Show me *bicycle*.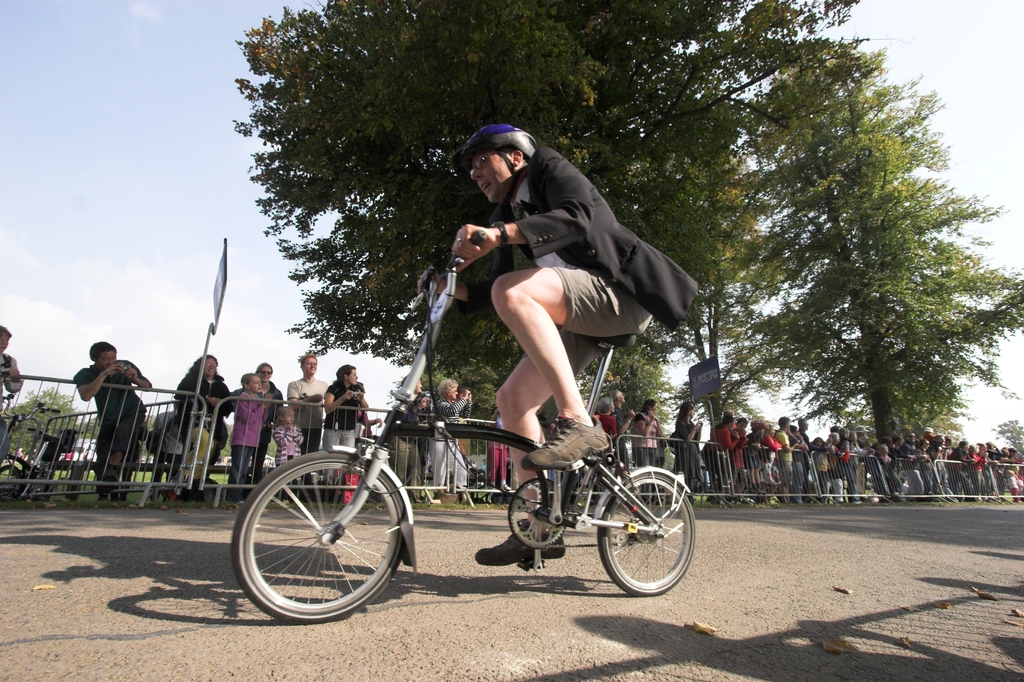
*bicycle* is here: bbox=[232, 234, 695, 635].
